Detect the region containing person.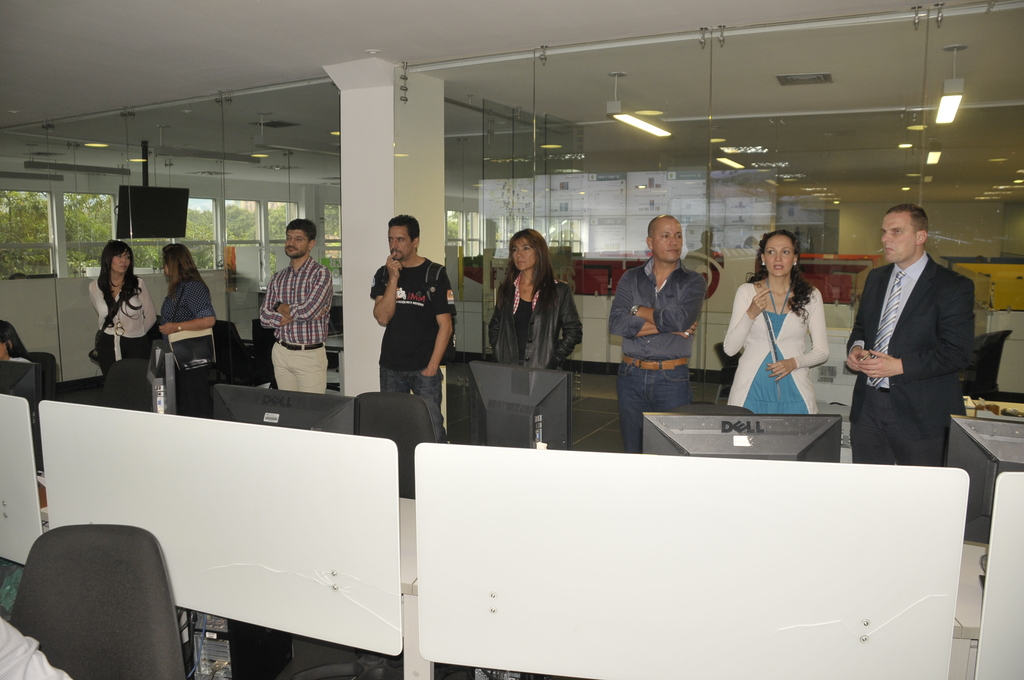
BBox(845, 202, 970, 469).
